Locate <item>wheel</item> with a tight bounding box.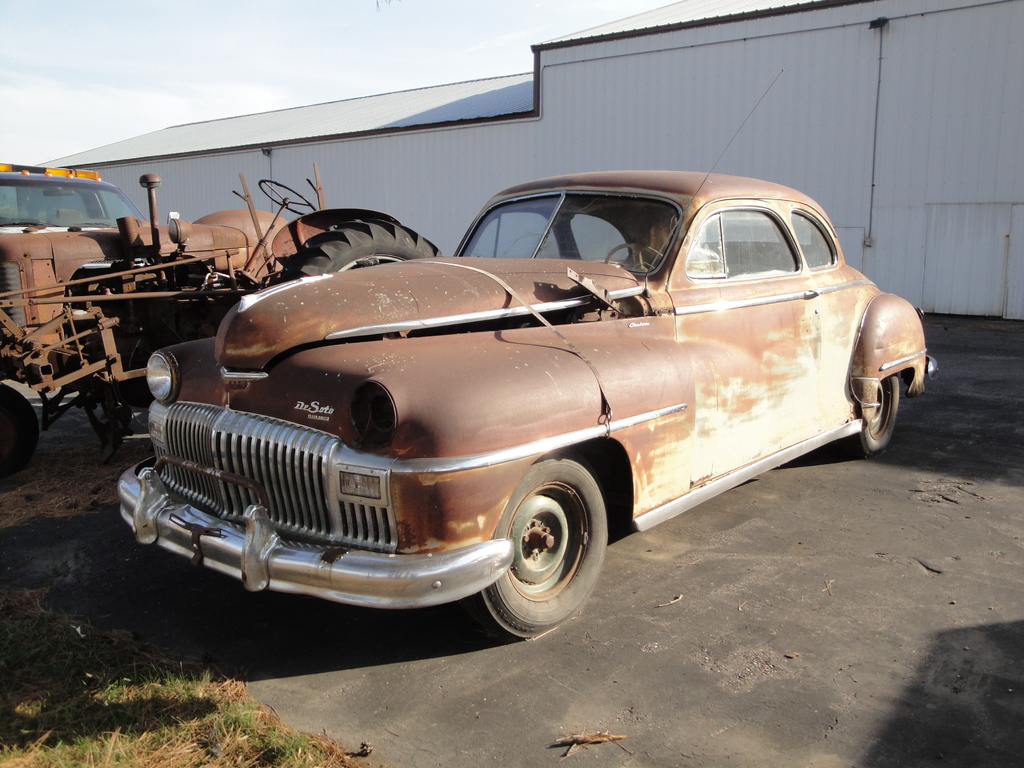
[x1=602, y1=244, x2=662, y2=288].
